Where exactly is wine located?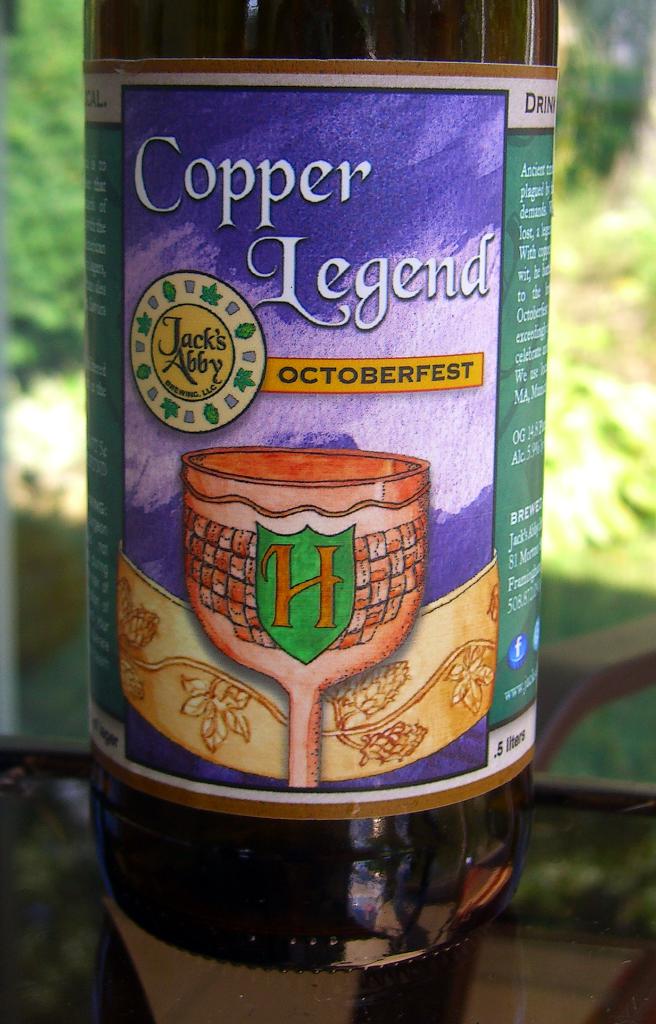
Its bounding box is 89, 0, 564, 972.
